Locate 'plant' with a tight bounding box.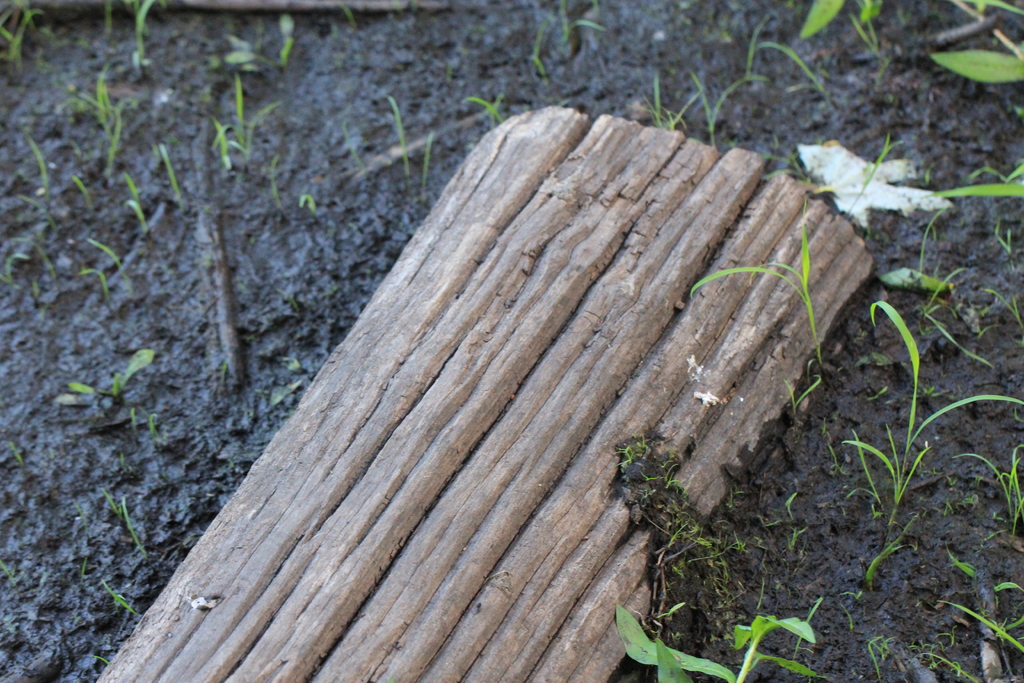
bbox(749, 546, 1001, 632).
